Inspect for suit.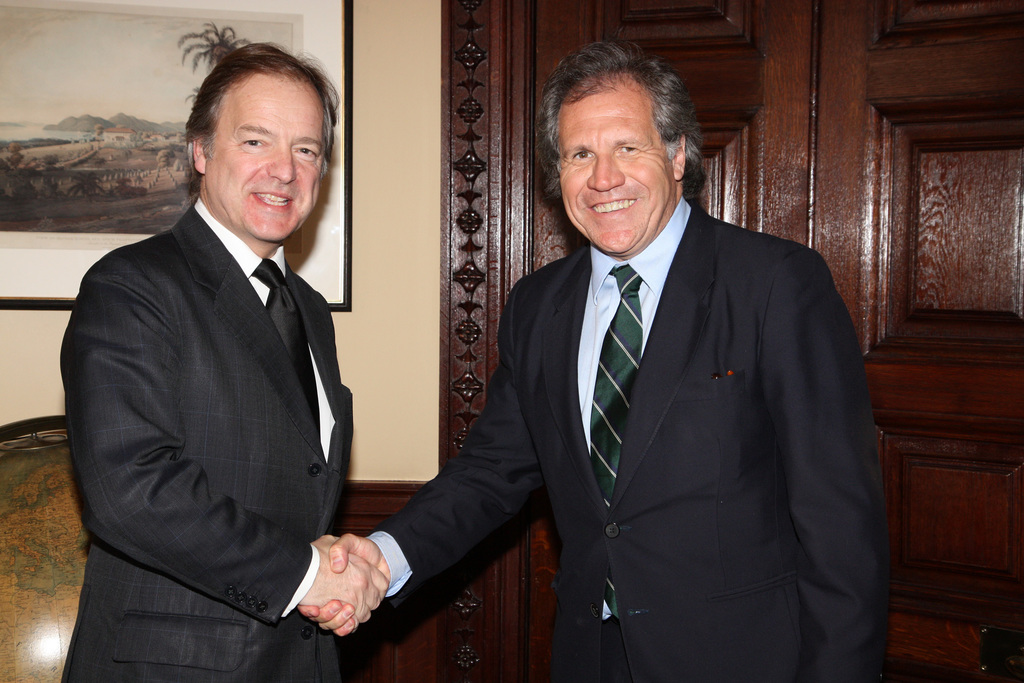
Inspection: [left=367, top=197, right=893, bottom=682].
